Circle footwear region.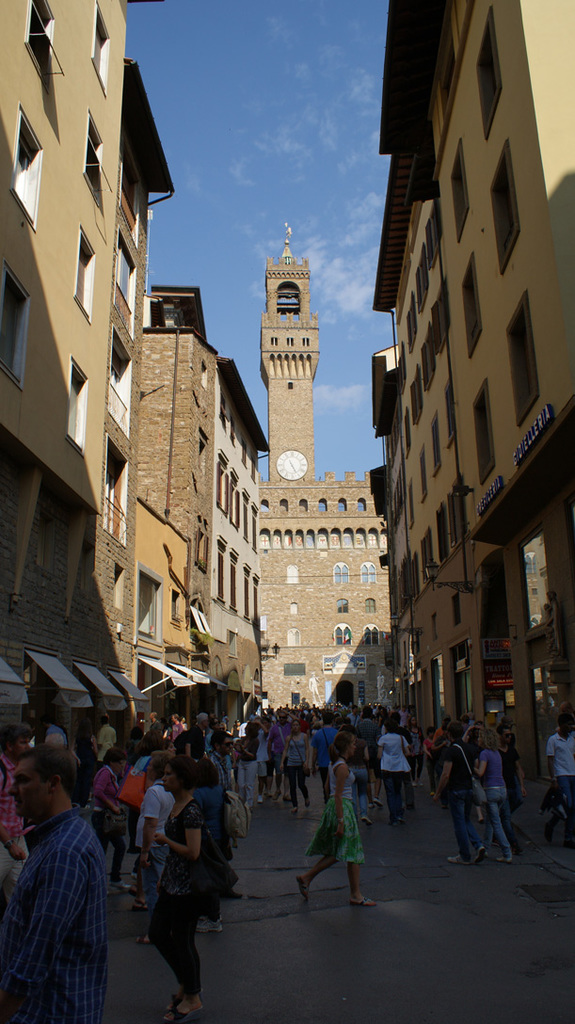
Region: (541, 820, 554, 842).
